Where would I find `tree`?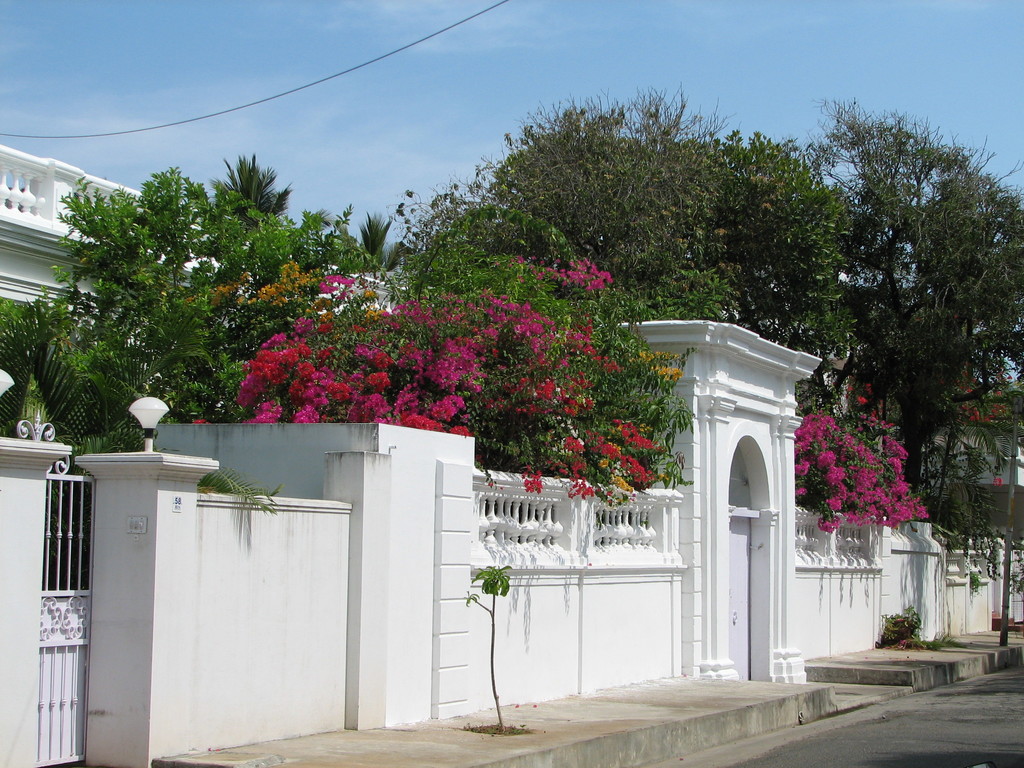
At <box>212,158,293,218</box>.
